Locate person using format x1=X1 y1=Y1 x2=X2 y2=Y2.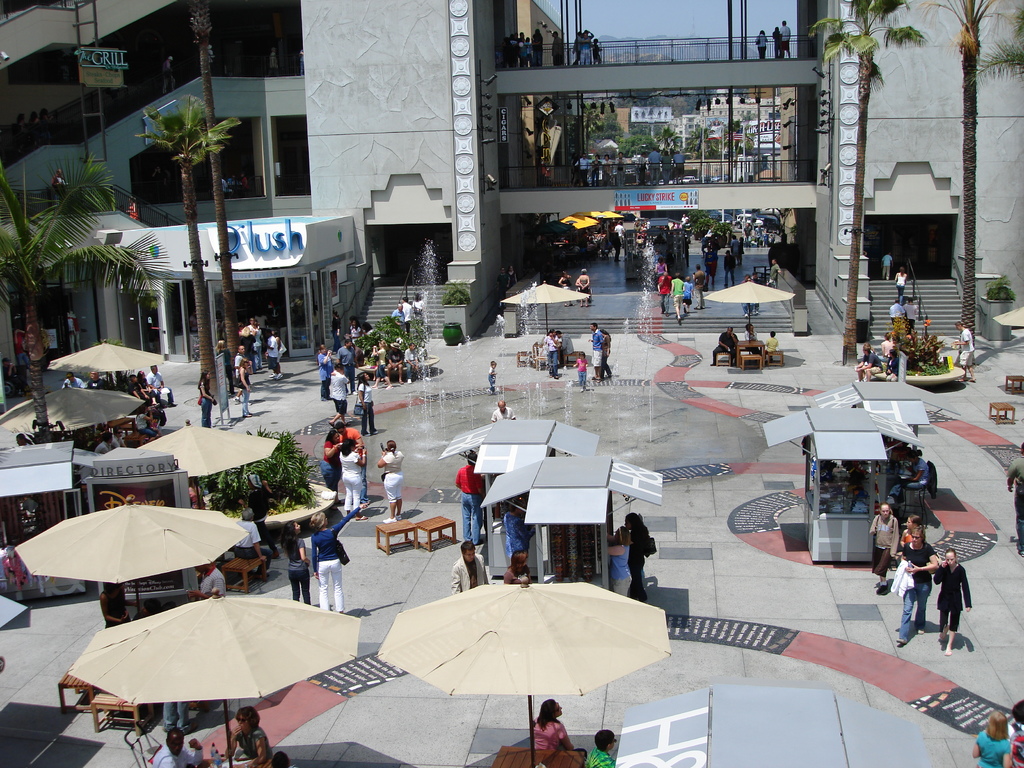
x1=186 y1=308 x2=197 y2=333.
